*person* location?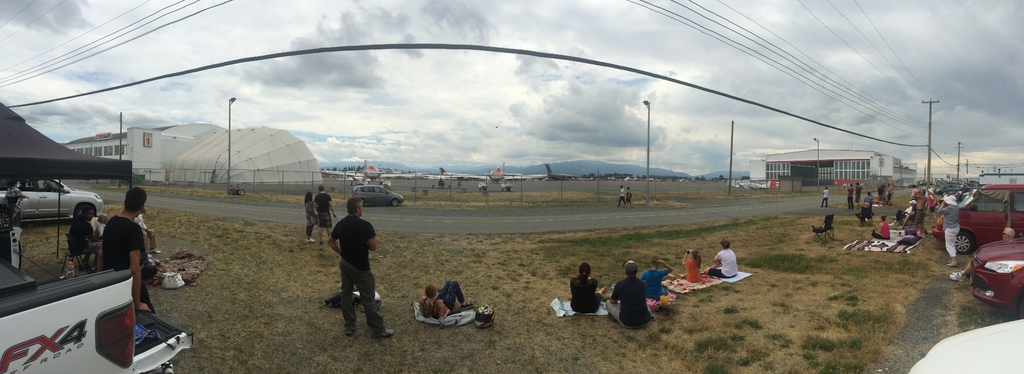
(705, 237, 737, 276)
